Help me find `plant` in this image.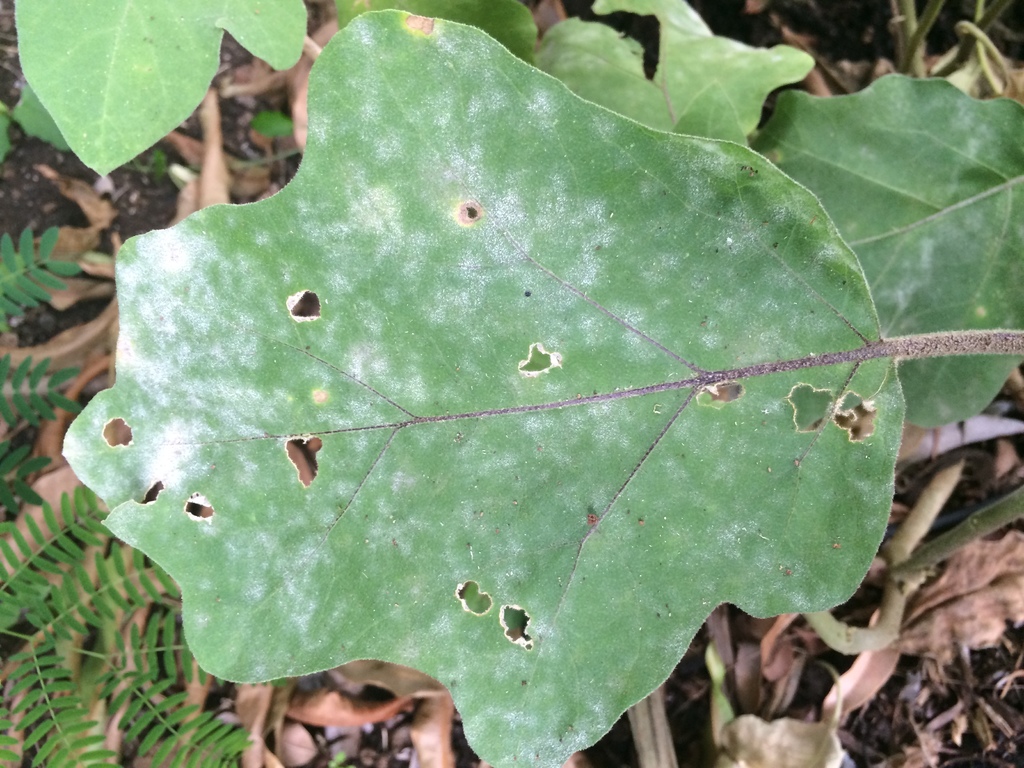
Found it: box=[0, 352, 86, 426].
